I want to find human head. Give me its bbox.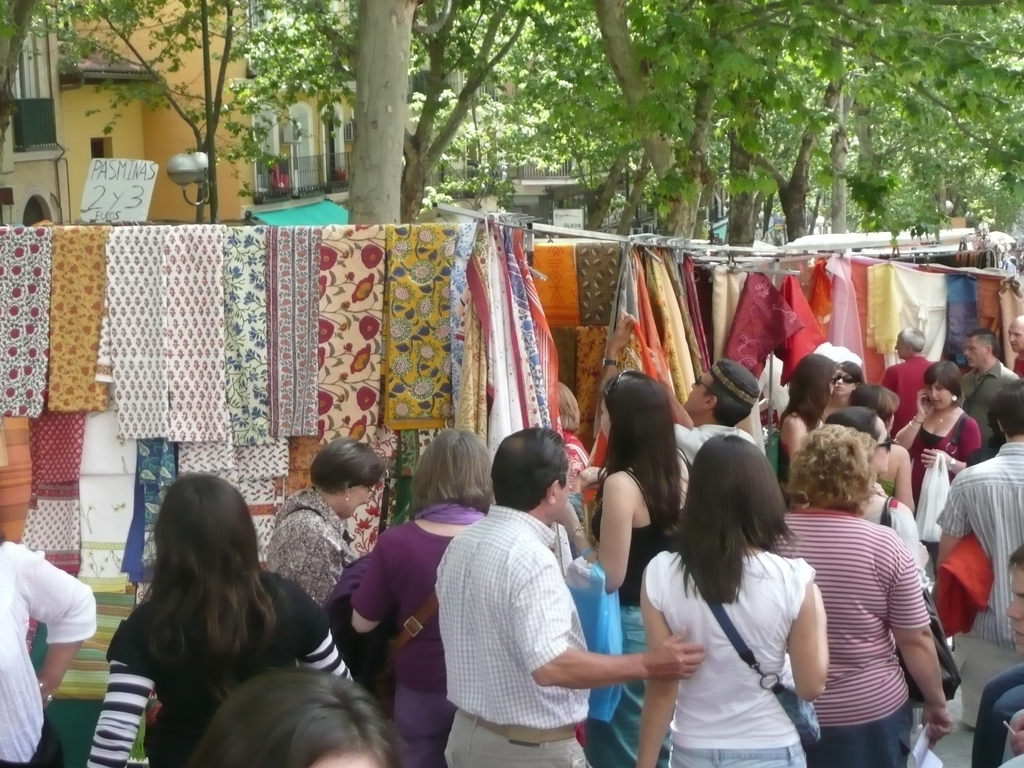
l=132, t=481, r=264, b=665.
